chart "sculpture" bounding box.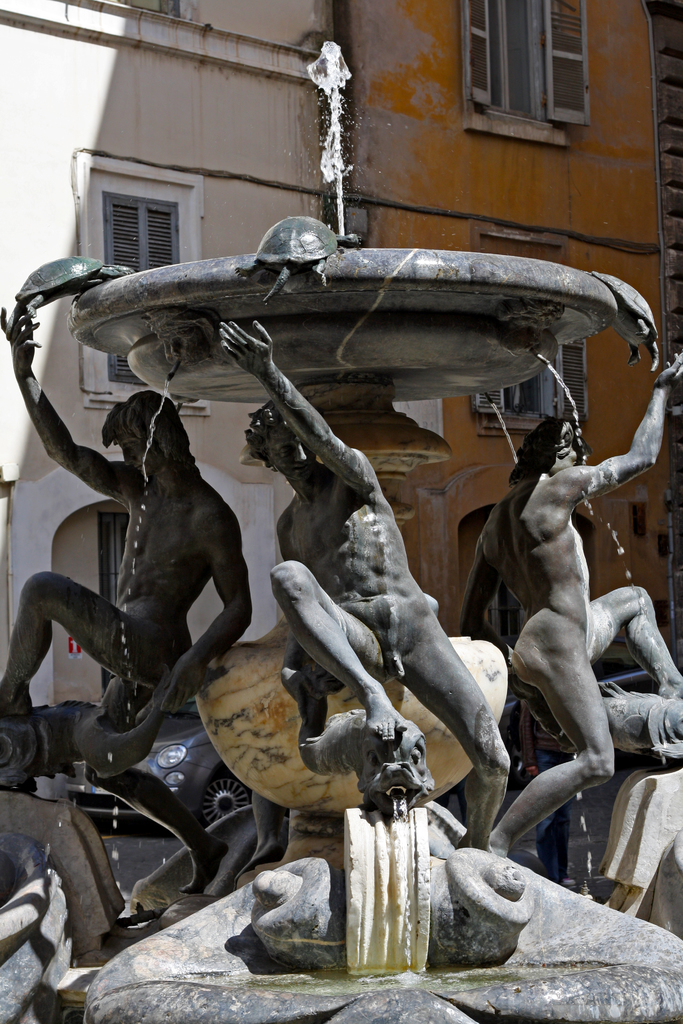
Charted: (0,307,247,787).
